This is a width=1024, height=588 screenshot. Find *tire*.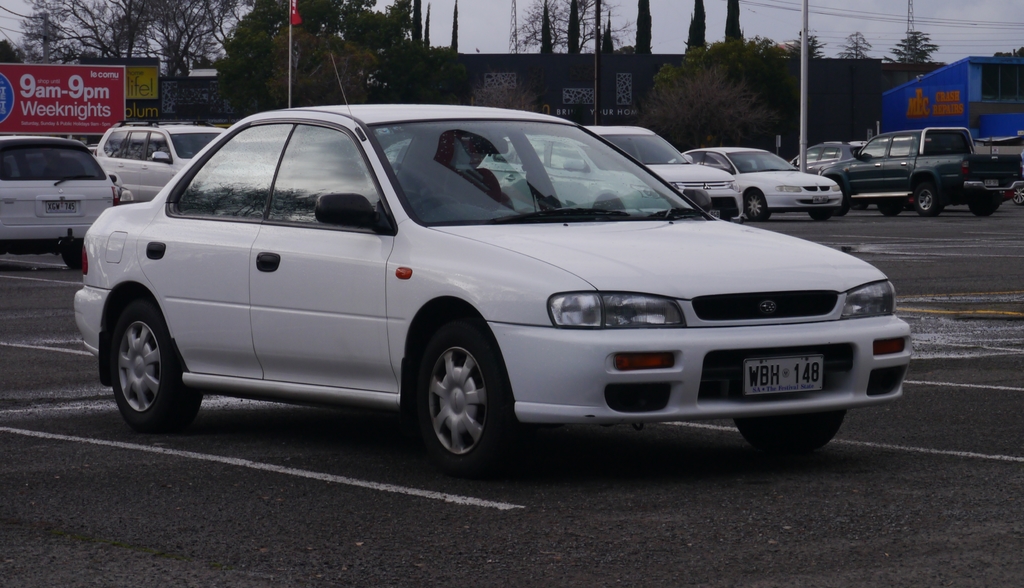
Bounding box: l=915, t=181, r=940, b=216.
